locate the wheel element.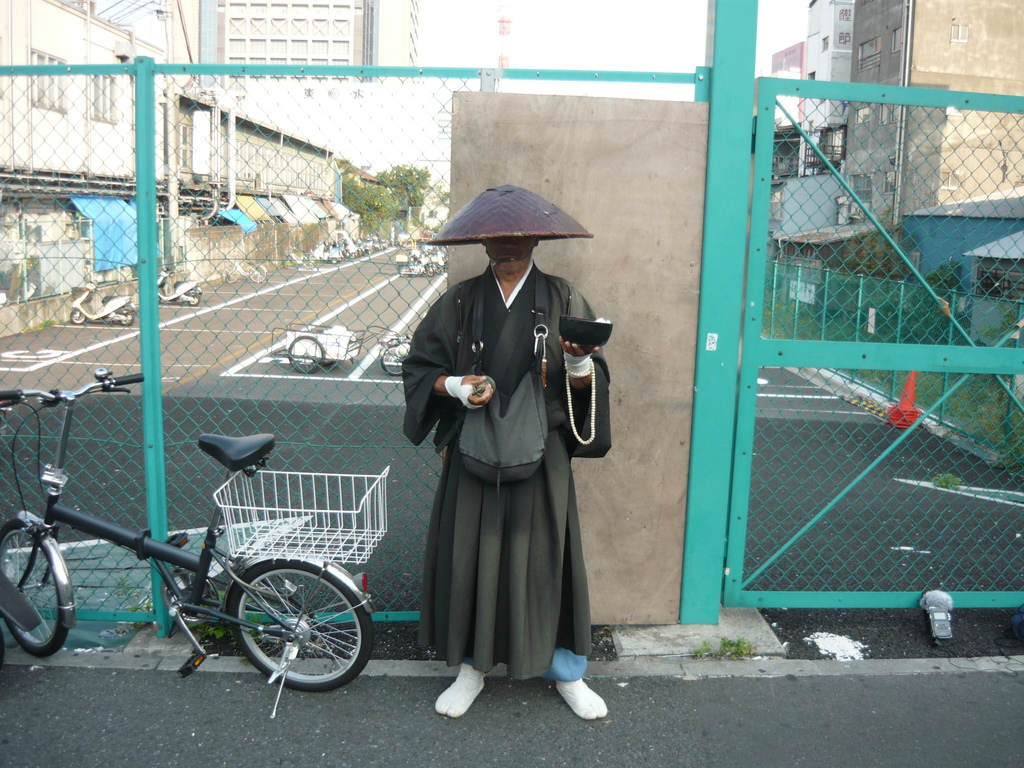
Element bbox: [x1=188, y1=292, x2=198, y2=303].
